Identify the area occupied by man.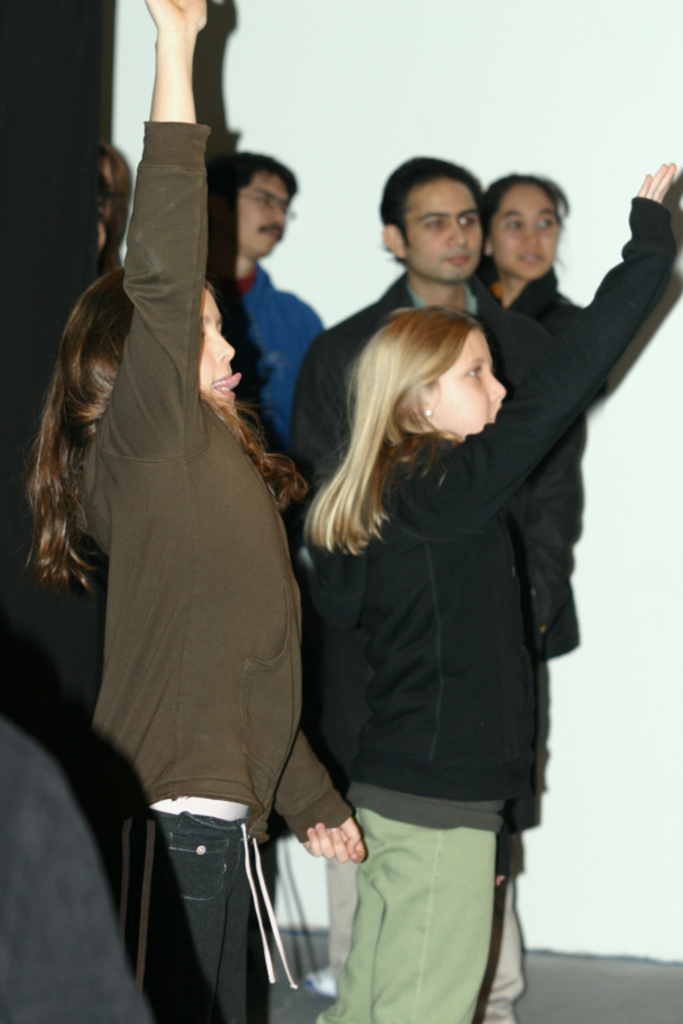
Area: rect(293, 151, 573, 1023).
